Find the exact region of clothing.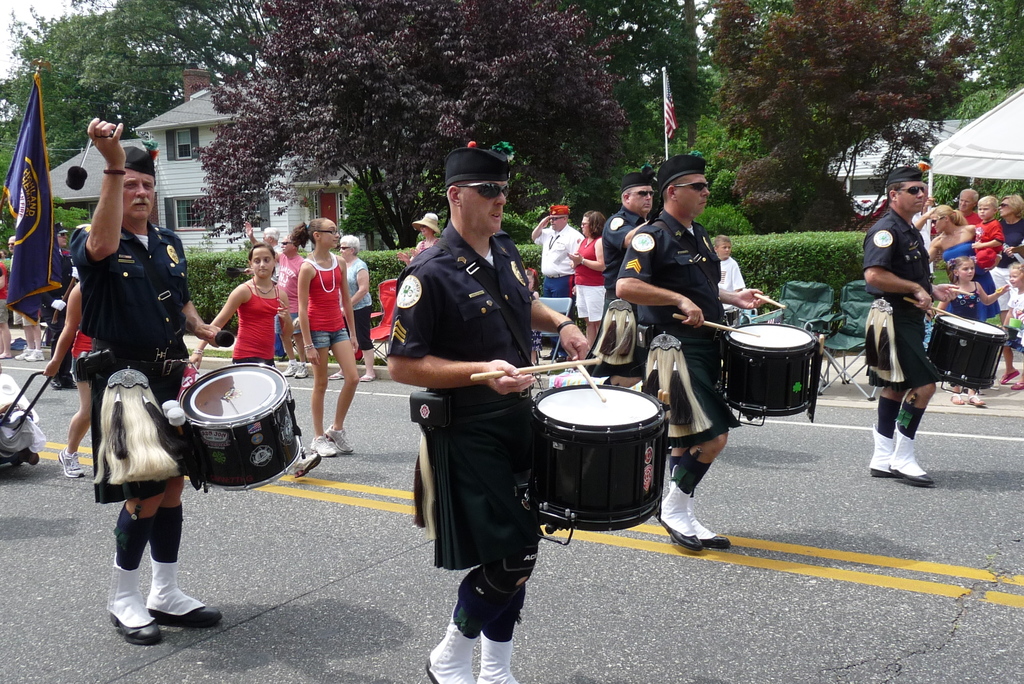
Exact region: box(945, 239, 1004, 321).
